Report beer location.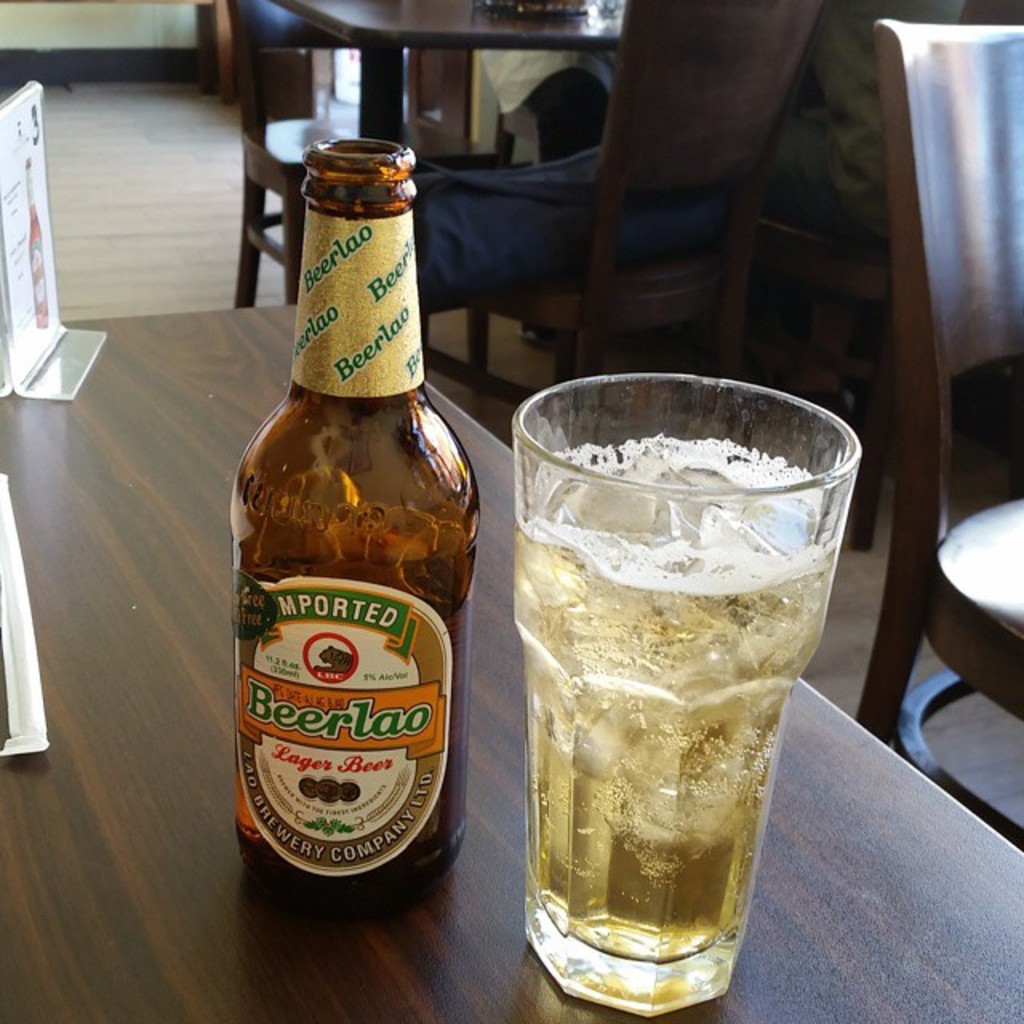
Report: [229, 138, 486, 918].
